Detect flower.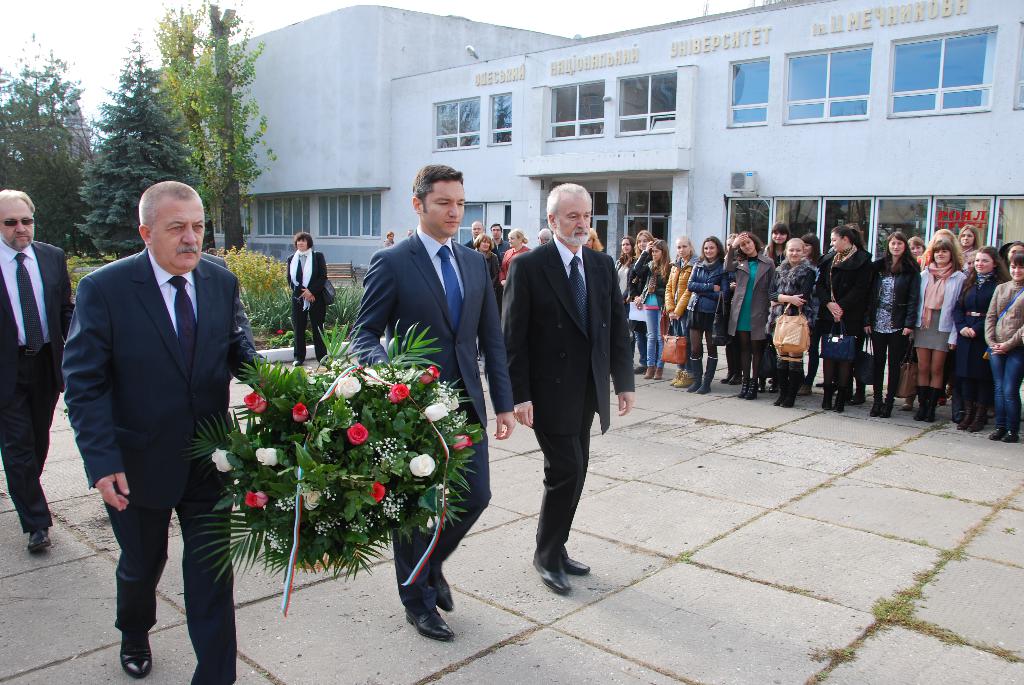
Detected at (426,365,441,382).
